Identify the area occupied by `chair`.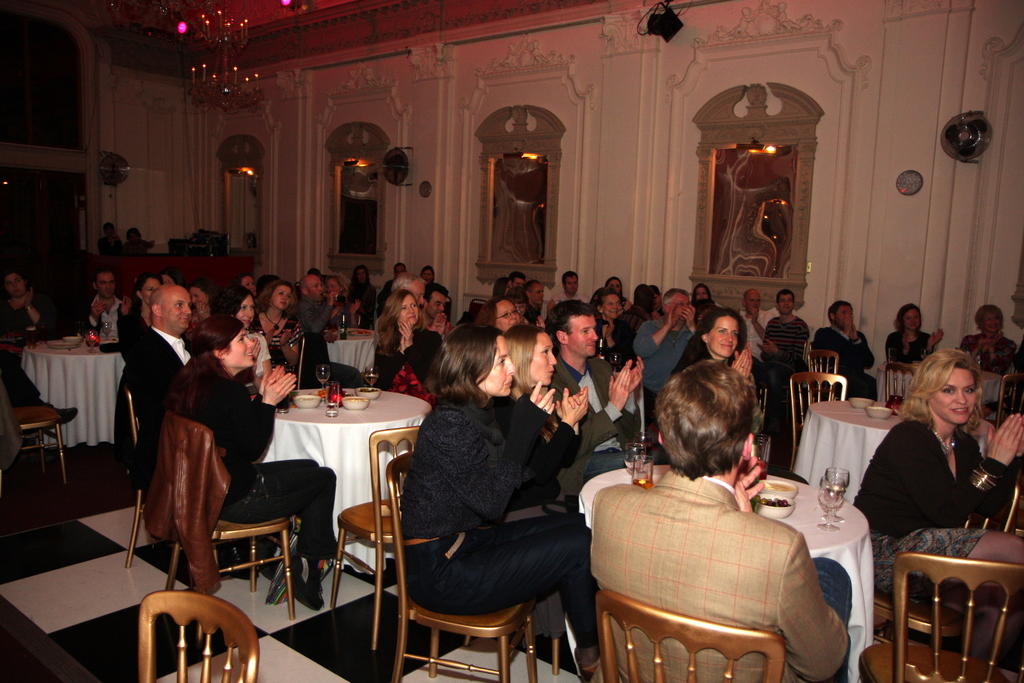
Area: [left=129, top=391, right=221, bottom=567].
